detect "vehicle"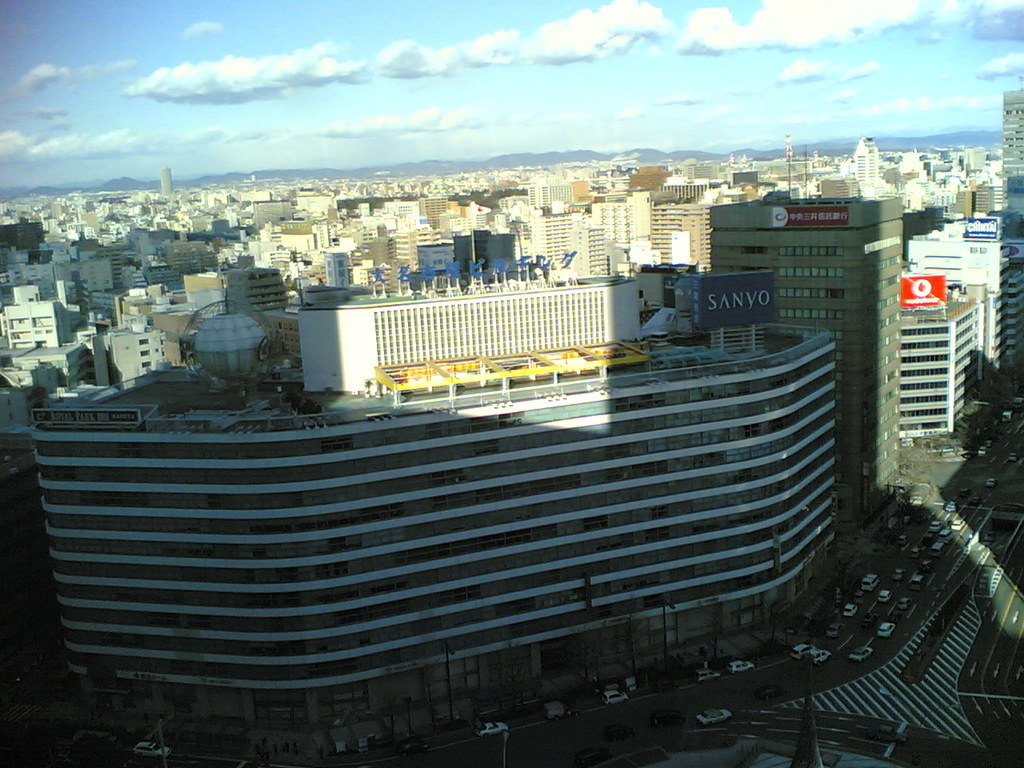
698,665,722,682
